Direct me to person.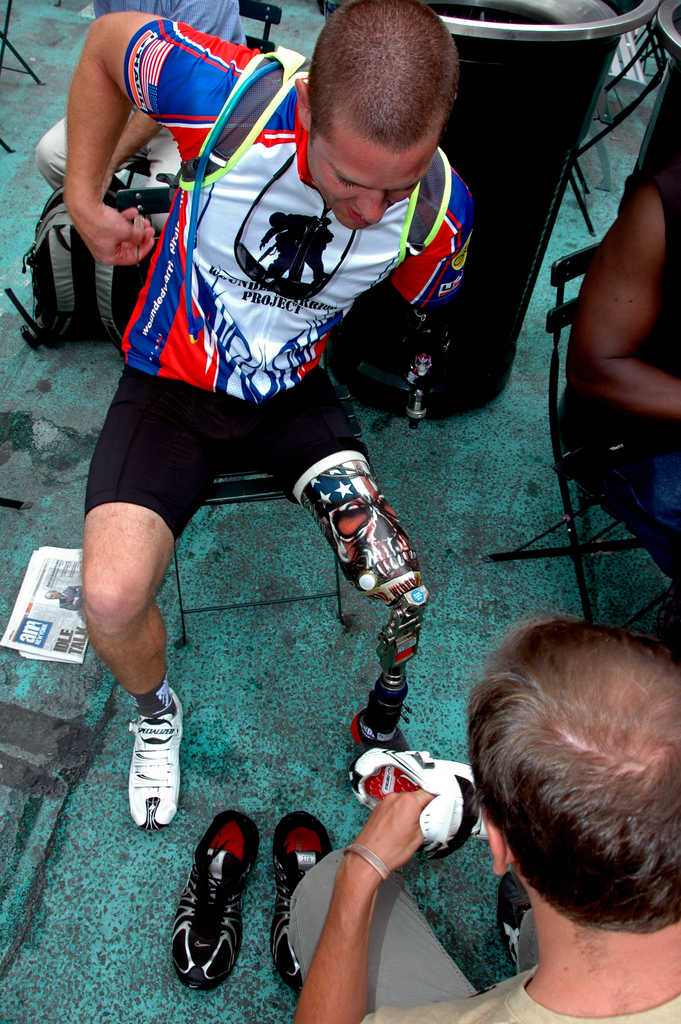
Direction: [288, 614, 680, 1023].
